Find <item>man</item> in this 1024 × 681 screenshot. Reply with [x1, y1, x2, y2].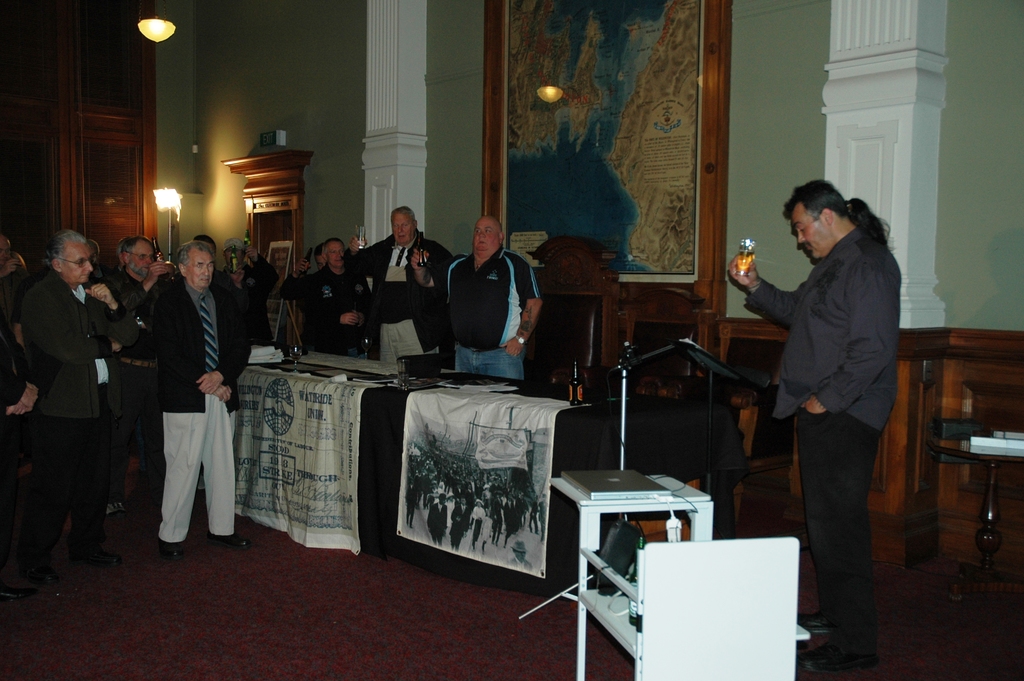
[403, 215, 541, 382].
